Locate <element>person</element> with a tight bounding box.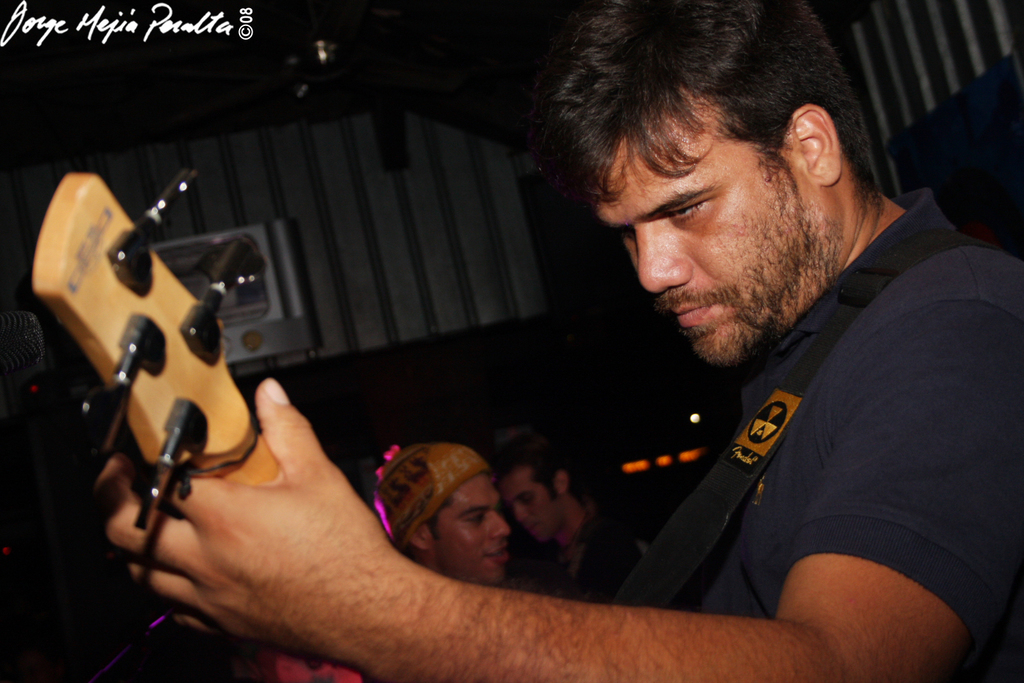
94:0:1023:682.
